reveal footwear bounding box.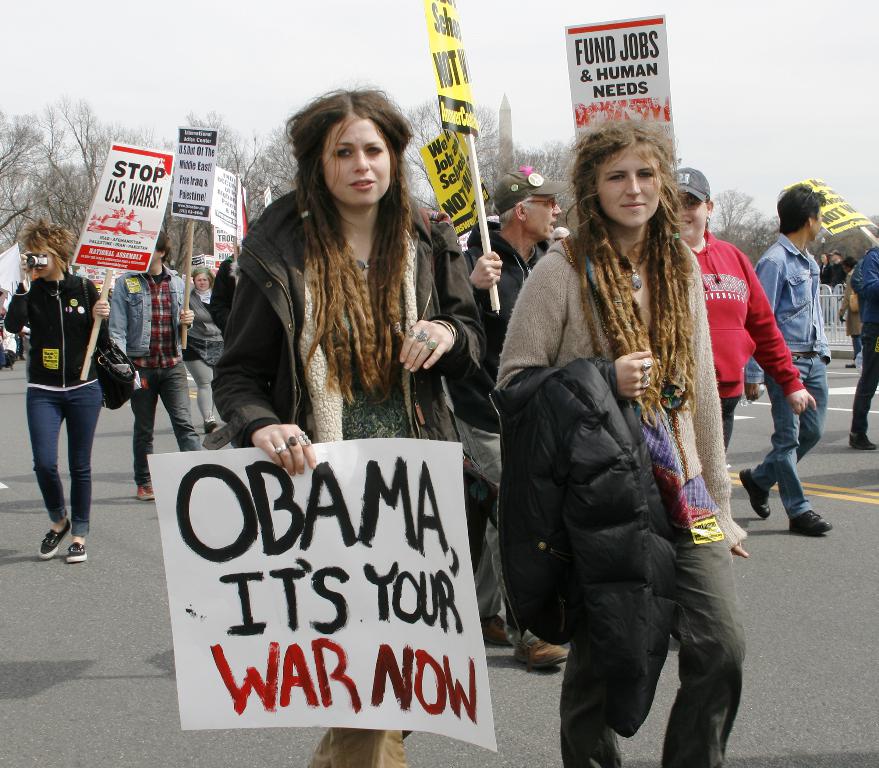
Revealed: [843, 361, 856, 371].
